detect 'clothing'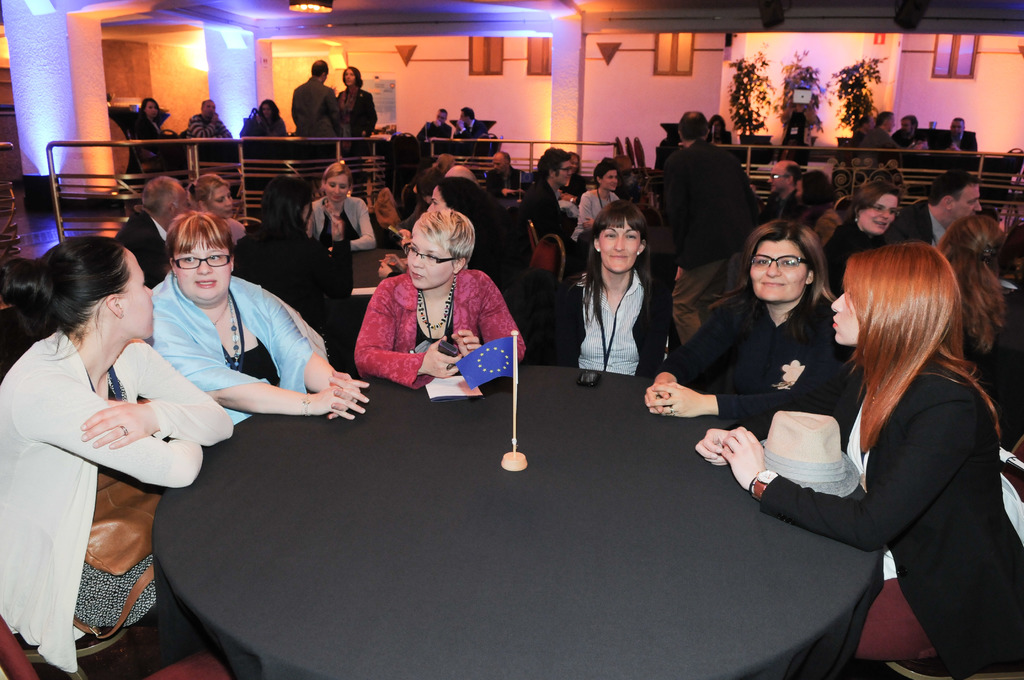
[781,104,817,168]
